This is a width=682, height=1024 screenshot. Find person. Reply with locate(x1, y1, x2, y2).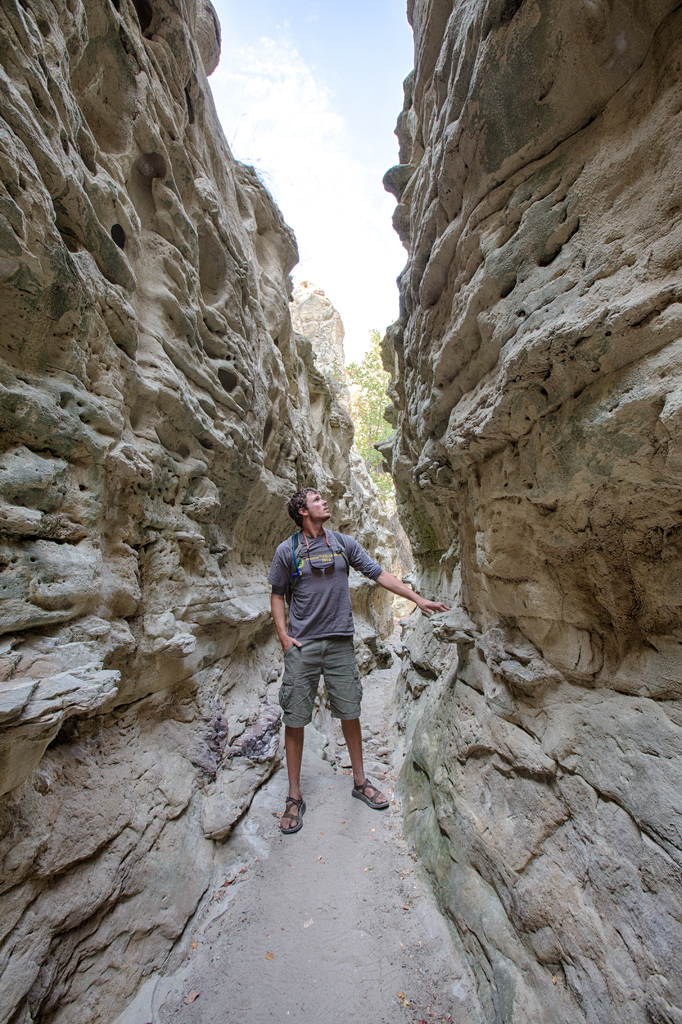
locate(267, 483, 455, 836).
